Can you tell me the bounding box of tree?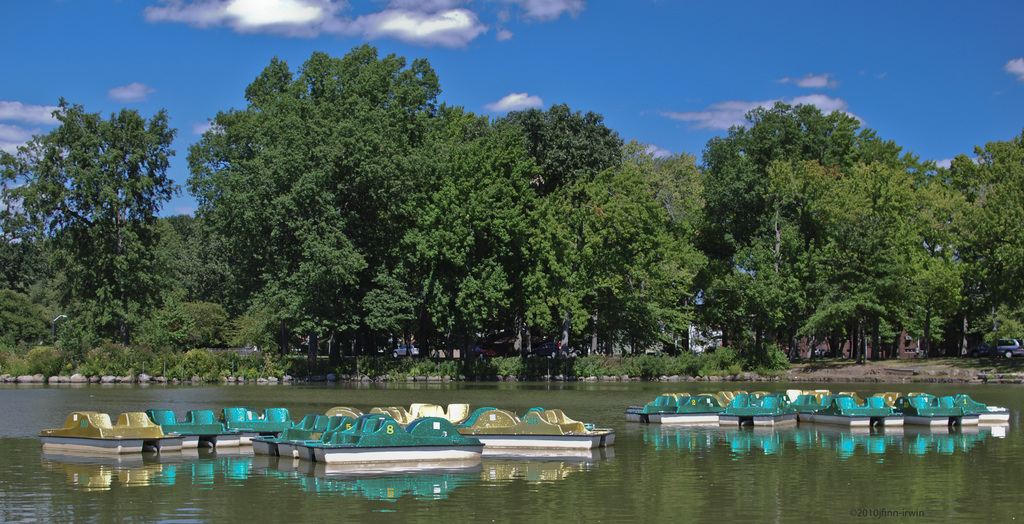
(x1=939, y1=131, x2=1023, y2=354).
